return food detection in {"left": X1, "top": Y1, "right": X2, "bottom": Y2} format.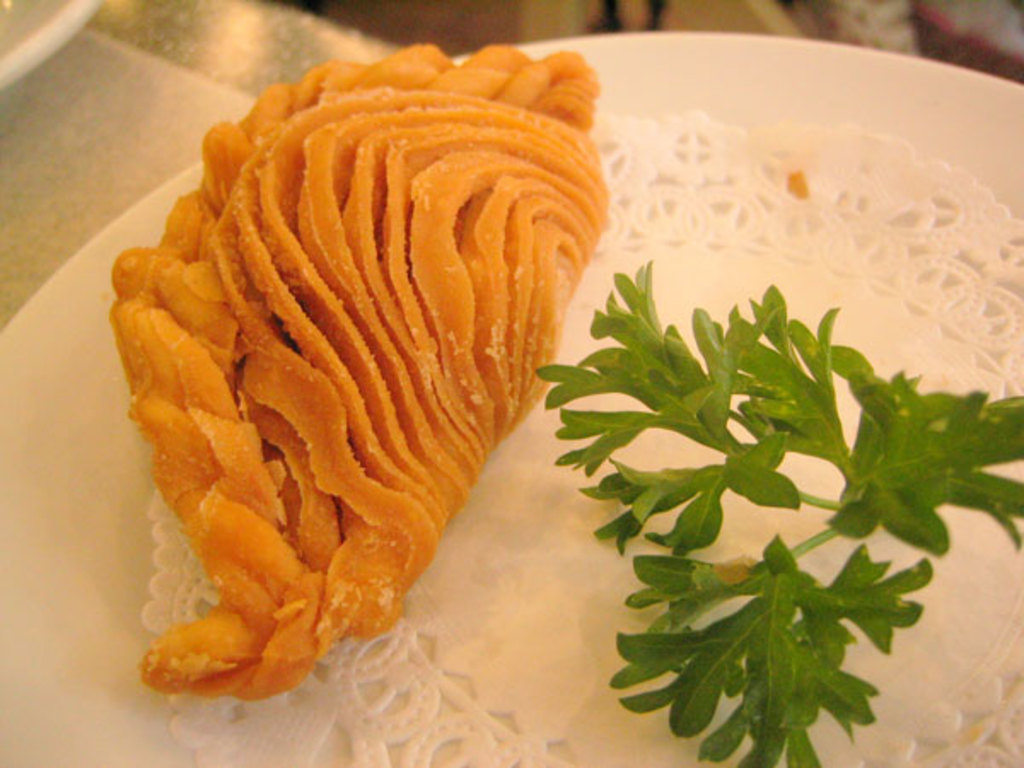
{"left": 121, "top": 58, "right": 645, "bottom": 659}.
